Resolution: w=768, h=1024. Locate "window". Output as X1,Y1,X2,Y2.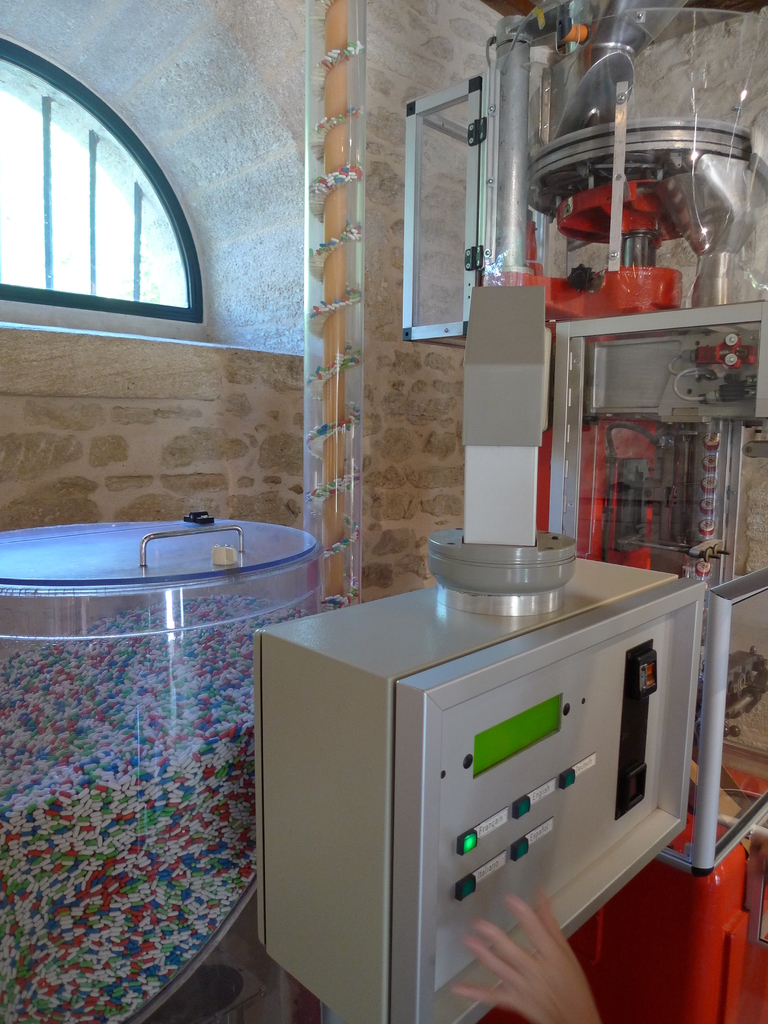
28,67,198,309.
